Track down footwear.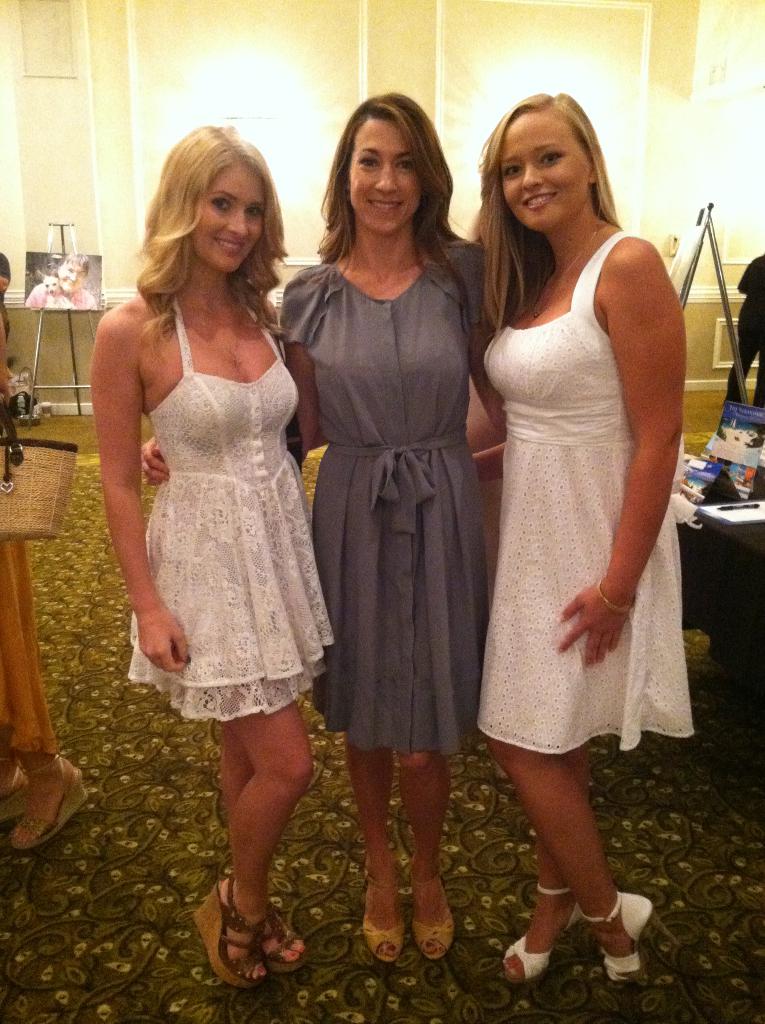
Tracked to [0, 781, 24, 830].
